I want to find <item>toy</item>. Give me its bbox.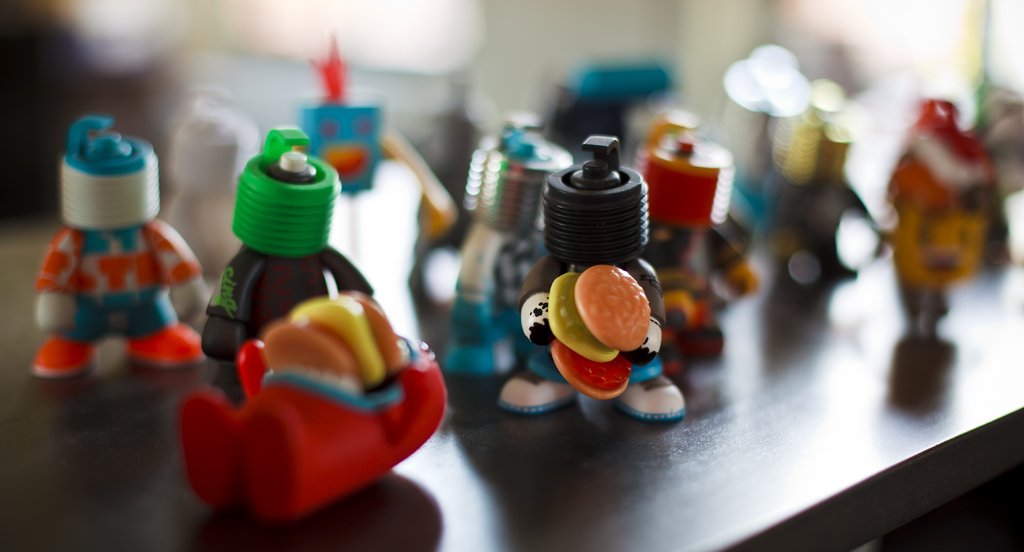
box=[961, 97, 1023, 268].
